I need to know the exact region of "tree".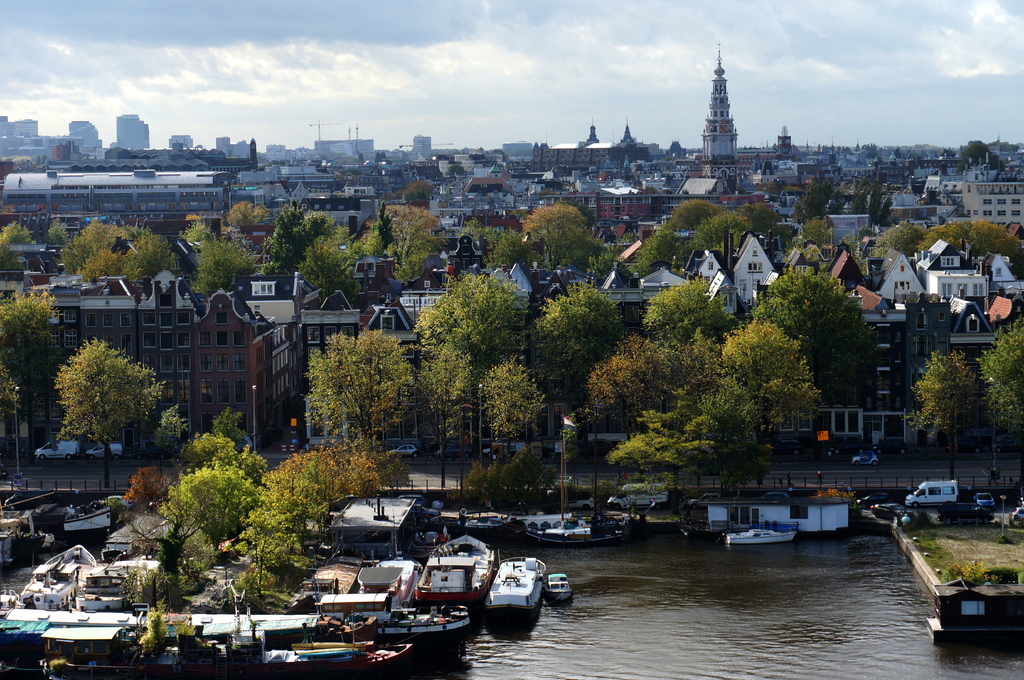
Region: left=0, top=361, right=21, bottom=439.
